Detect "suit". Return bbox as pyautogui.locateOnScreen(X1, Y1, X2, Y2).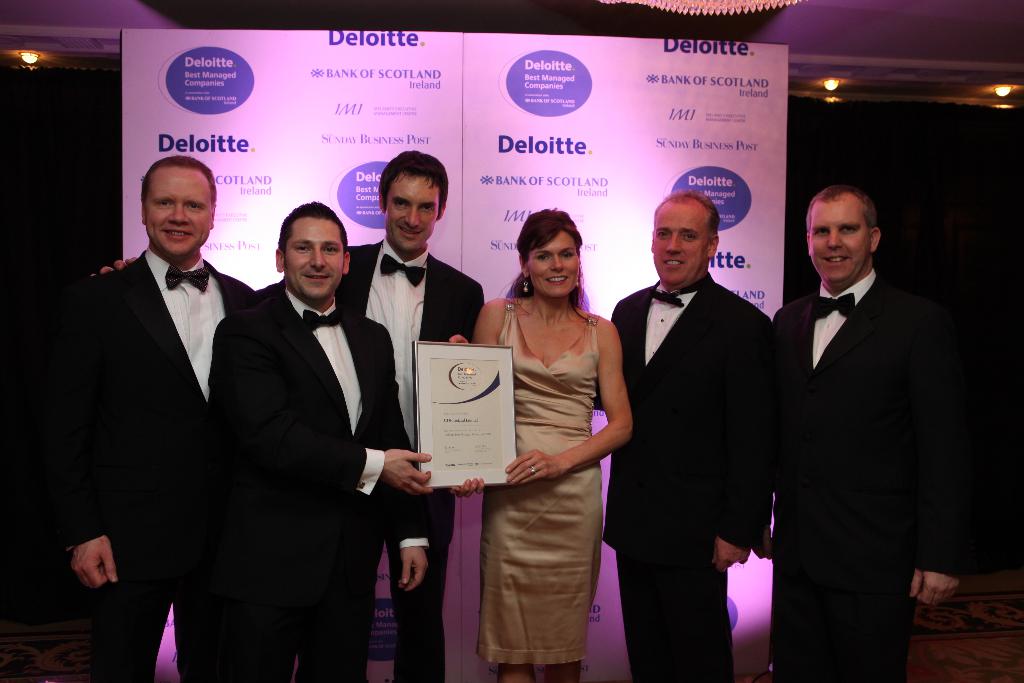
pyautogui.locateOnScreen(334, 237, 488, 682).
